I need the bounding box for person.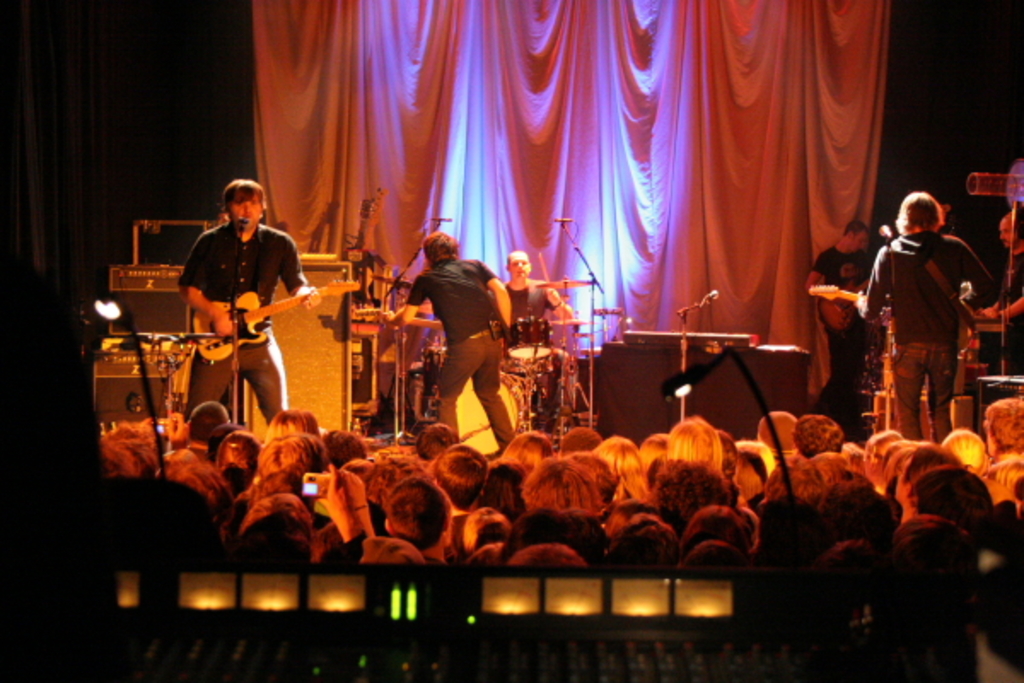
Here it is: [left=975, top=208, right=1022, bottom=382].
